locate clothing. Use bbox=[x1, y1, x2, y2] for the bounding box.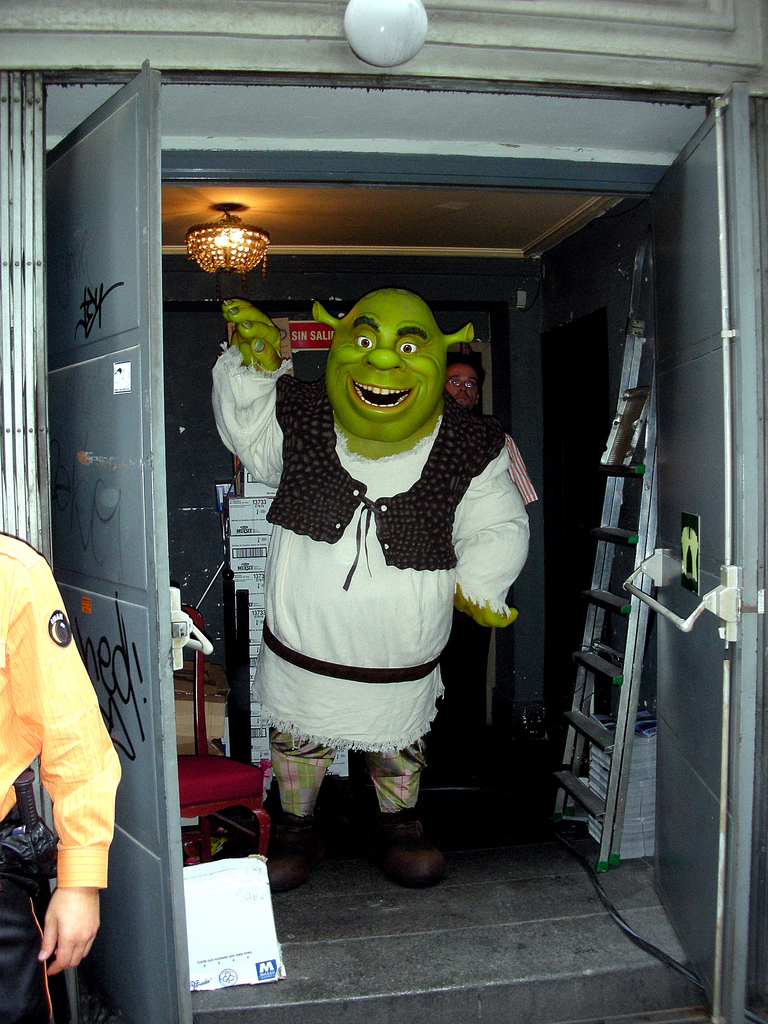
bbox=[0, 529, 123, 1023].
